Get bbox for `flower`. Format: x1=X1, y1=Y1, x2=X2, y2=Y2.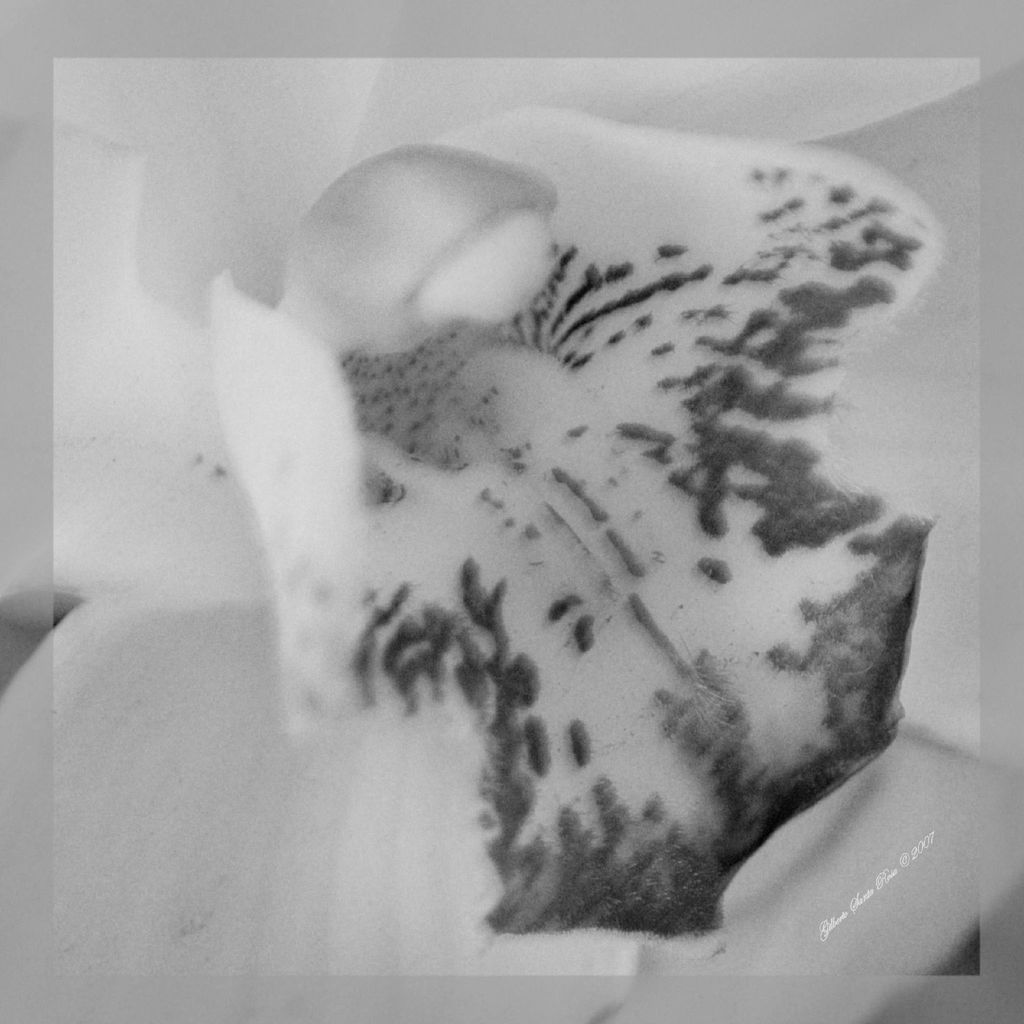
x1=207, y1=139, x2=937, y2=945.
